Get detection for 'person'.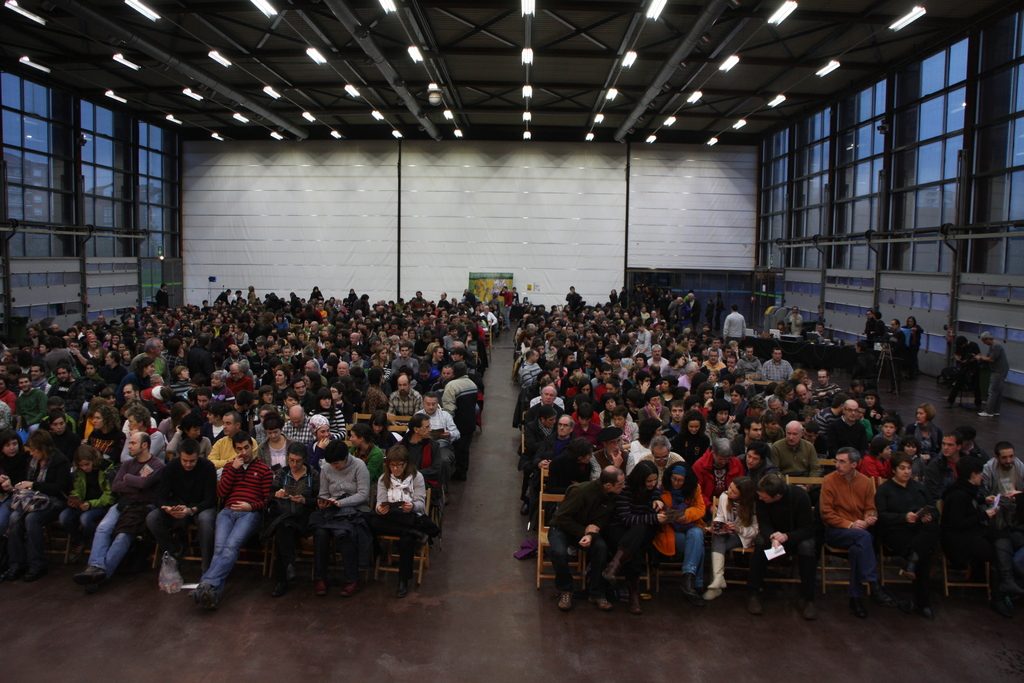
Detection: (left=182, top=375, right=205, bottom=406).
